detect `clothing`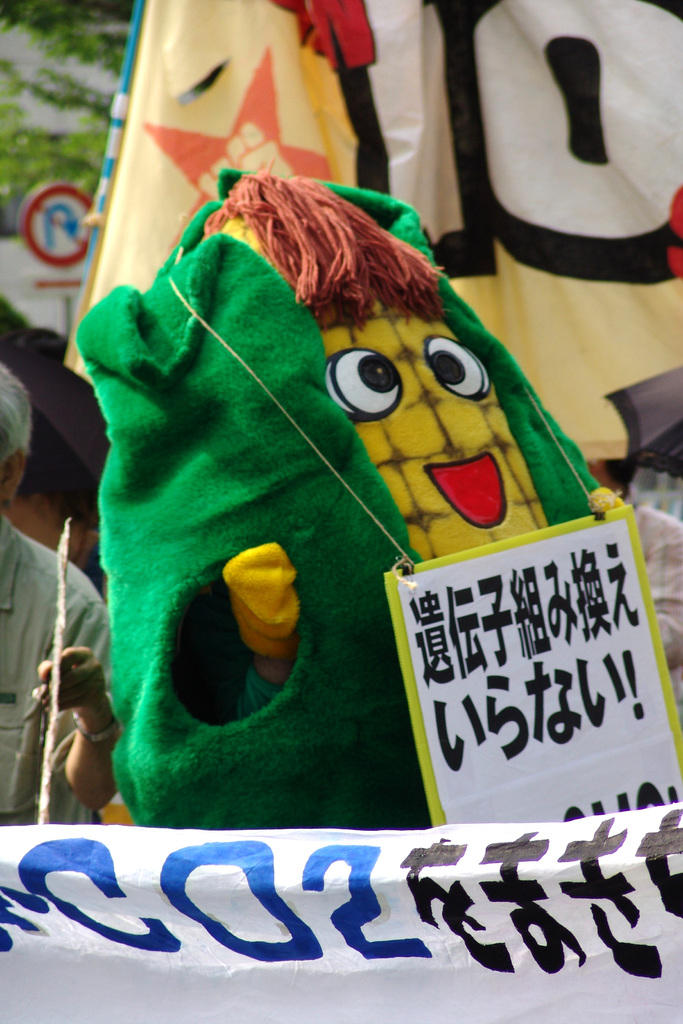
60, 131, 650, 922
